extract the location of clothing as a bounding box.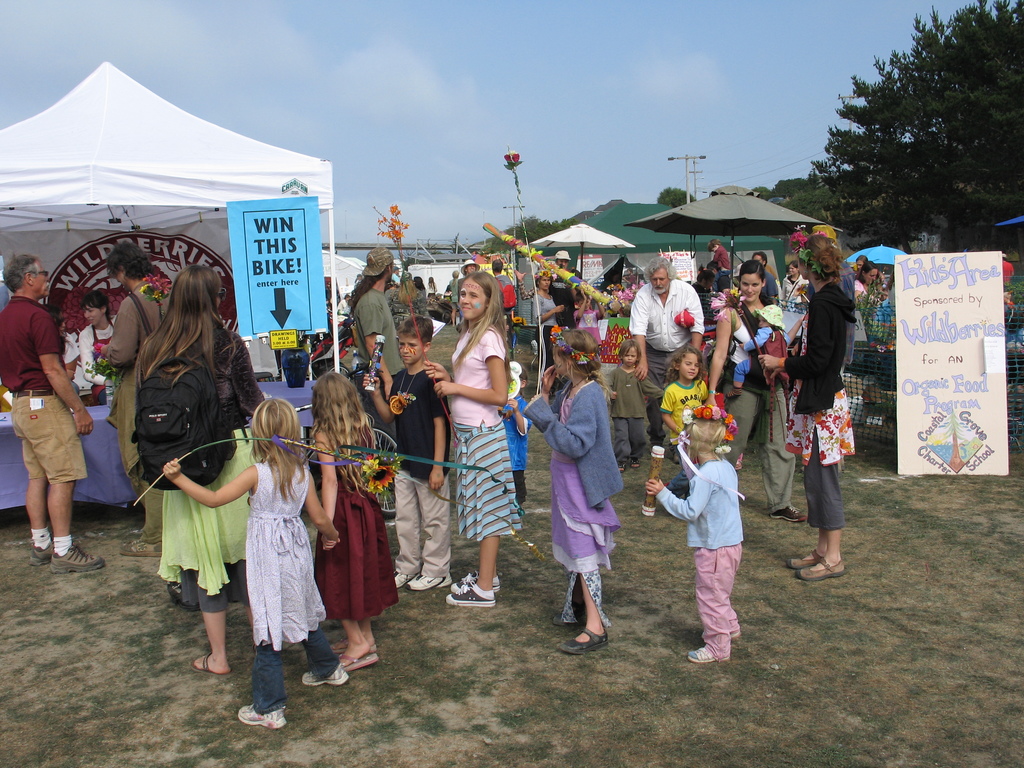
bbox=[520, 376, 627, 628].
